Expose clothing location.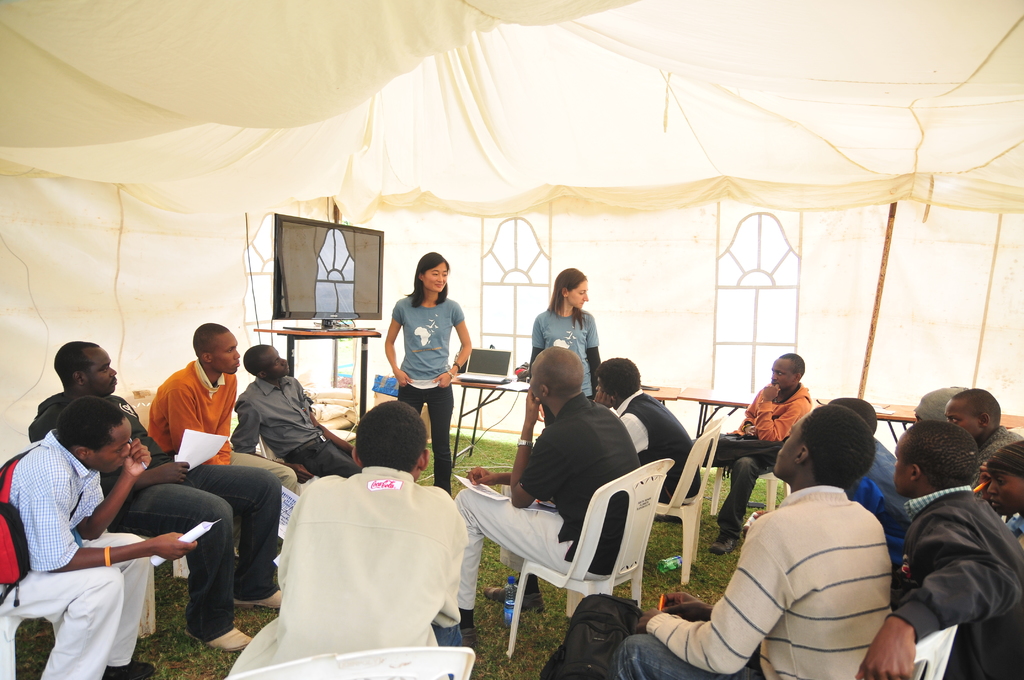
Exposed at 15 386 294 651.
